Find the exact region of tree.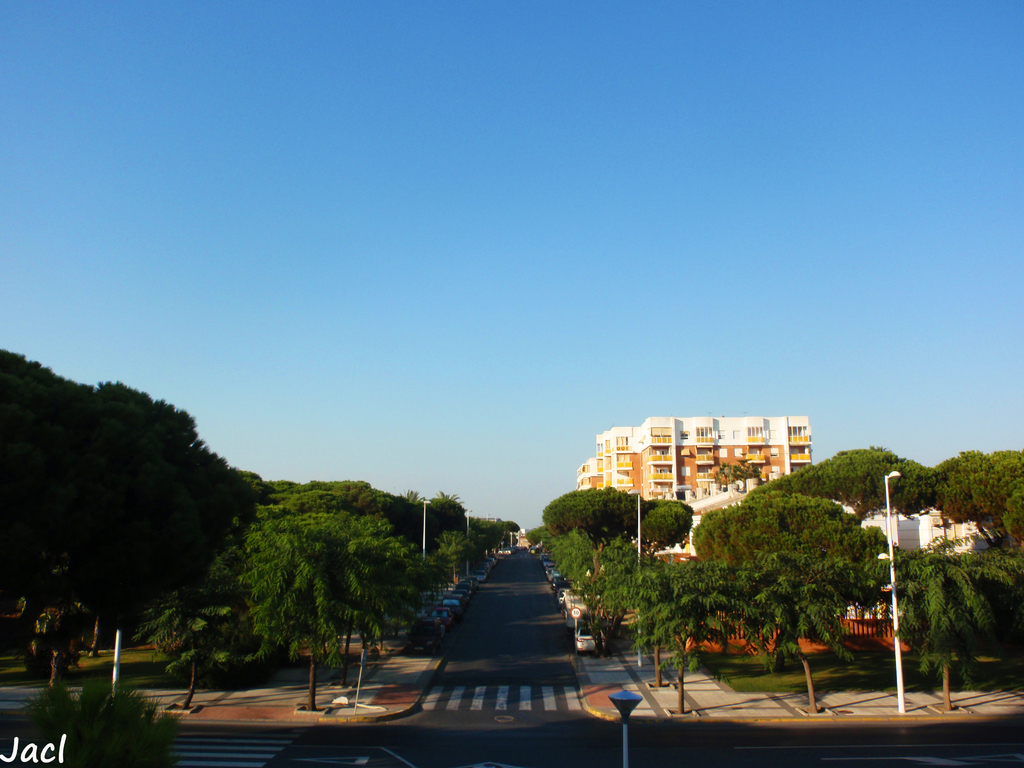
Exact region: [x1=625, y1=558, x2=733, y2=712].
